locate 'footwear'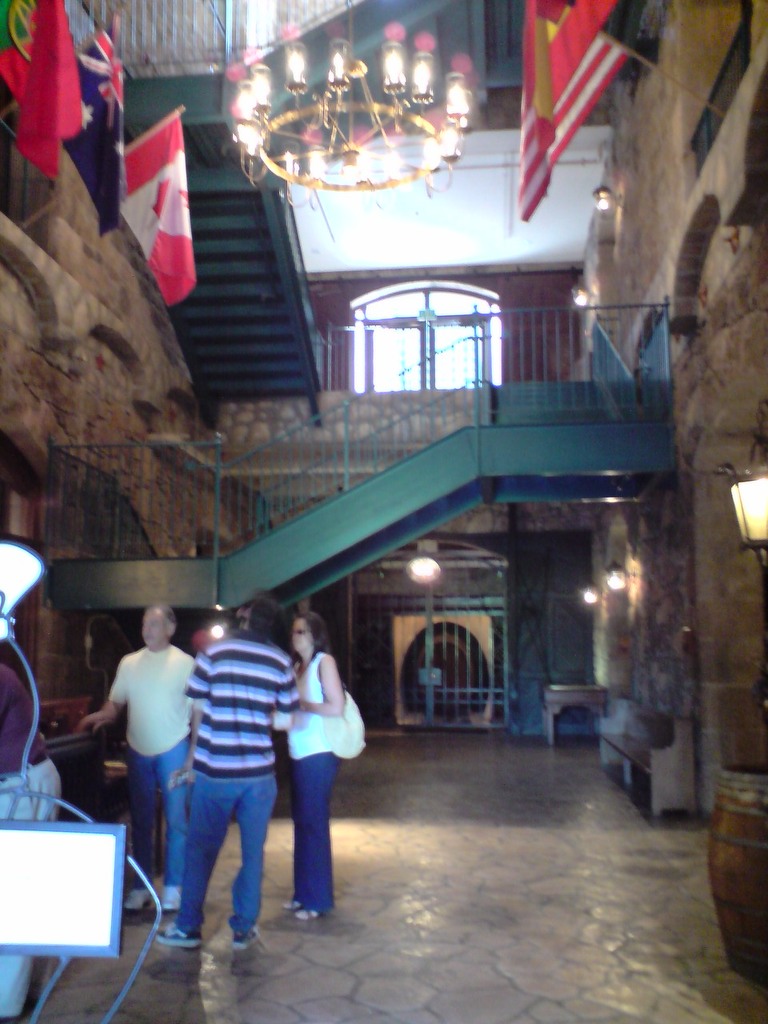
left=279, top=898, right=302, bottom=910
